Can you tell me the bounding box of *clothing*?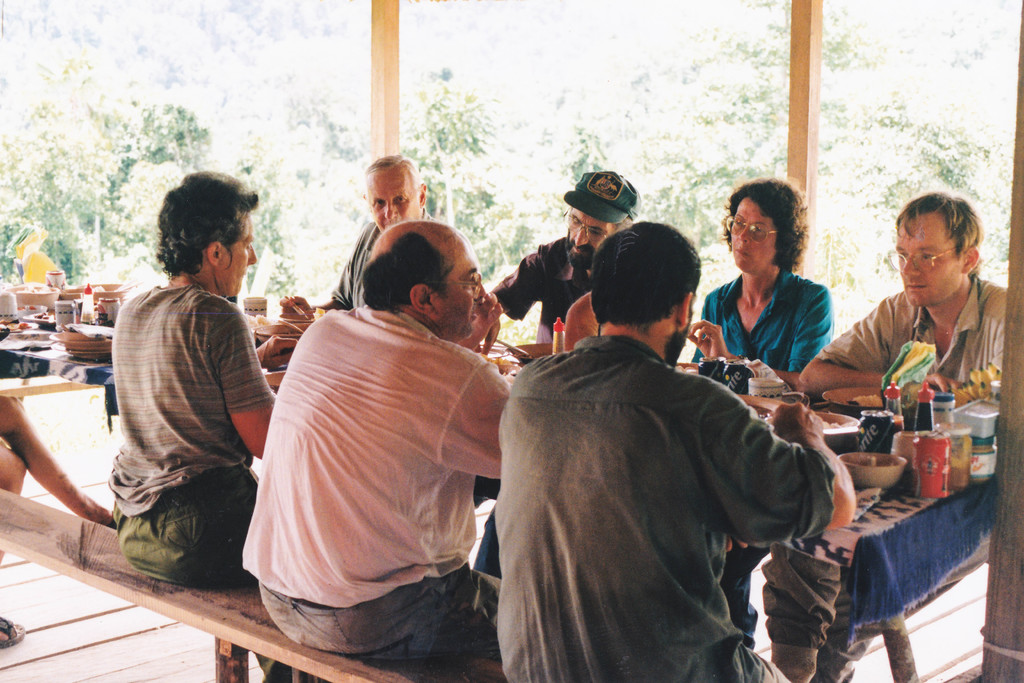
region(239, 304, 506, 682).
